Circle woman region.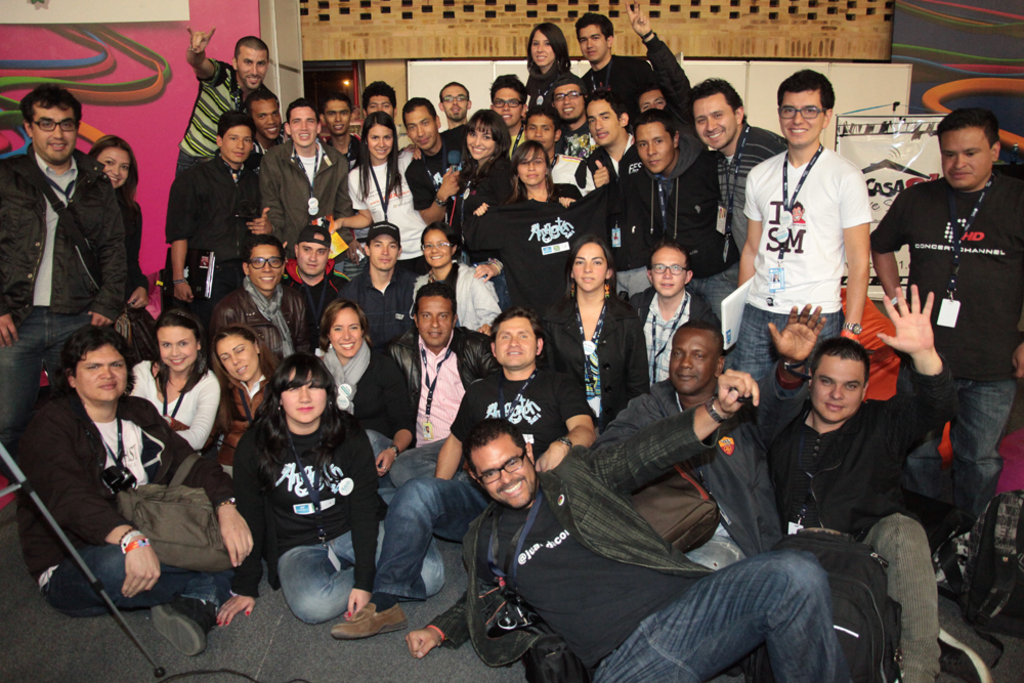
Region: left=536, top=229, right=651, bottom=434.
